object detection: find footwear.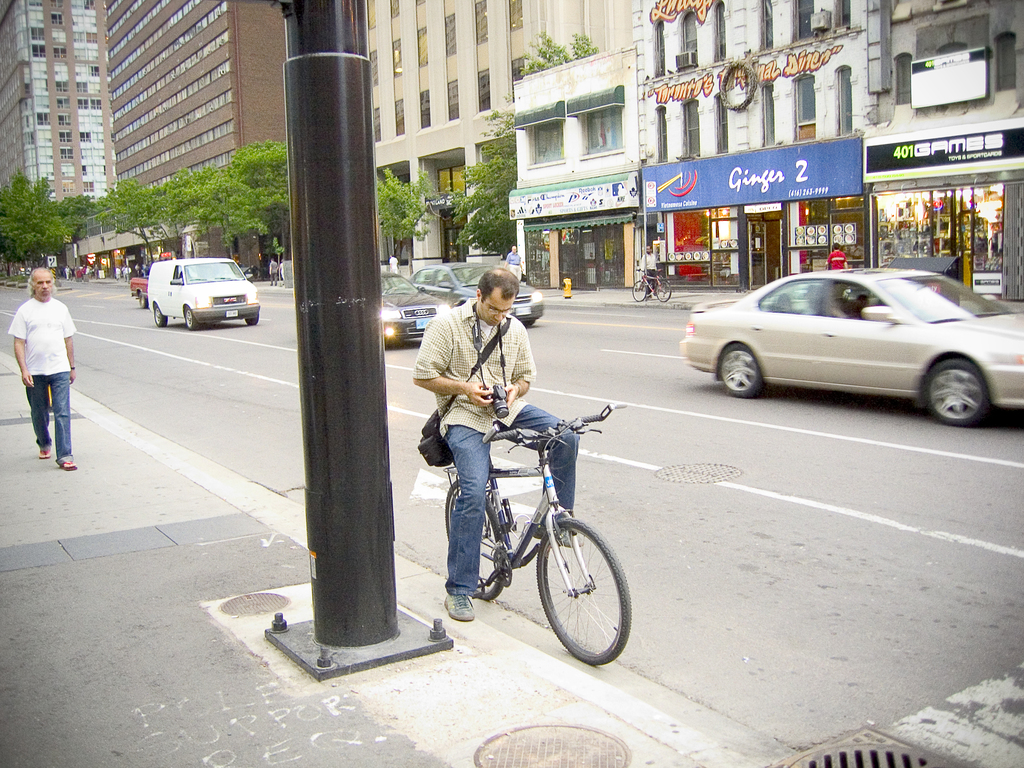
region(442, 593, 477, 621).
